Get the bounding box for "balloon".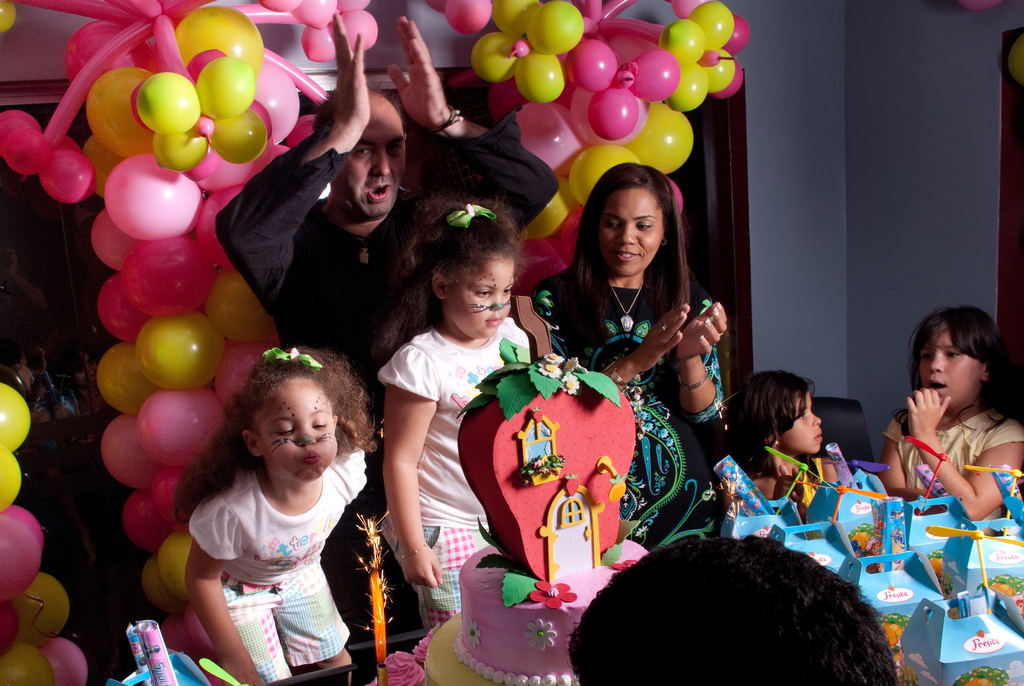
[191, 56, 257, 121].
